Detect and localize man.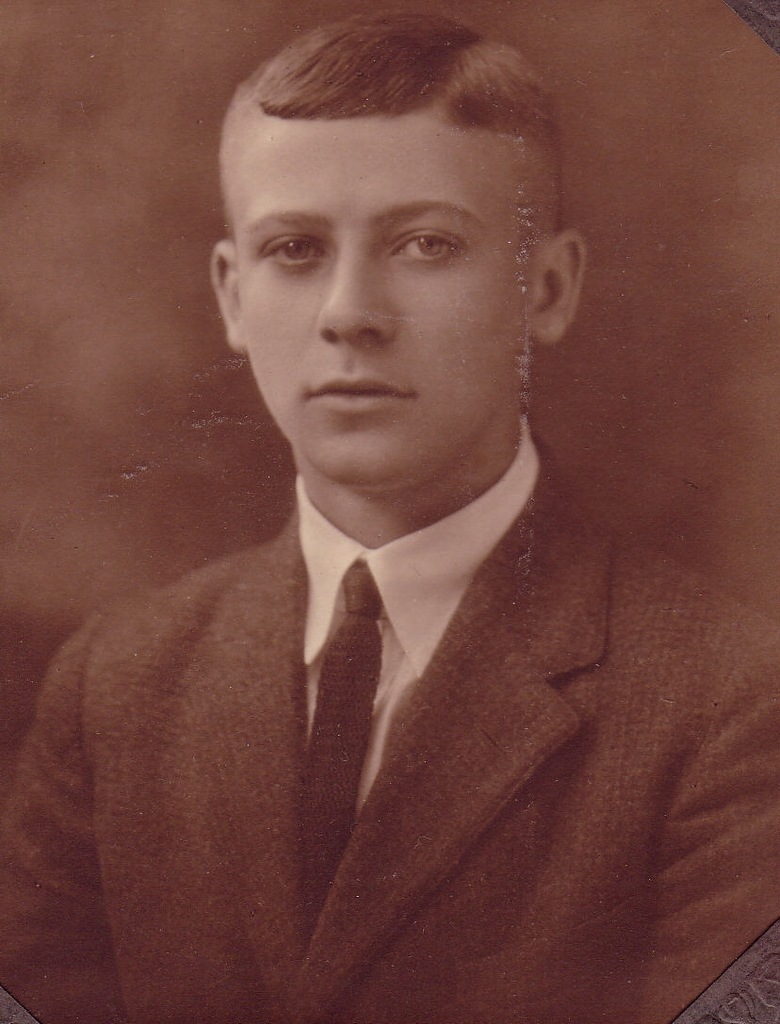
Localized at select_region(4, 45, 748, 987).
